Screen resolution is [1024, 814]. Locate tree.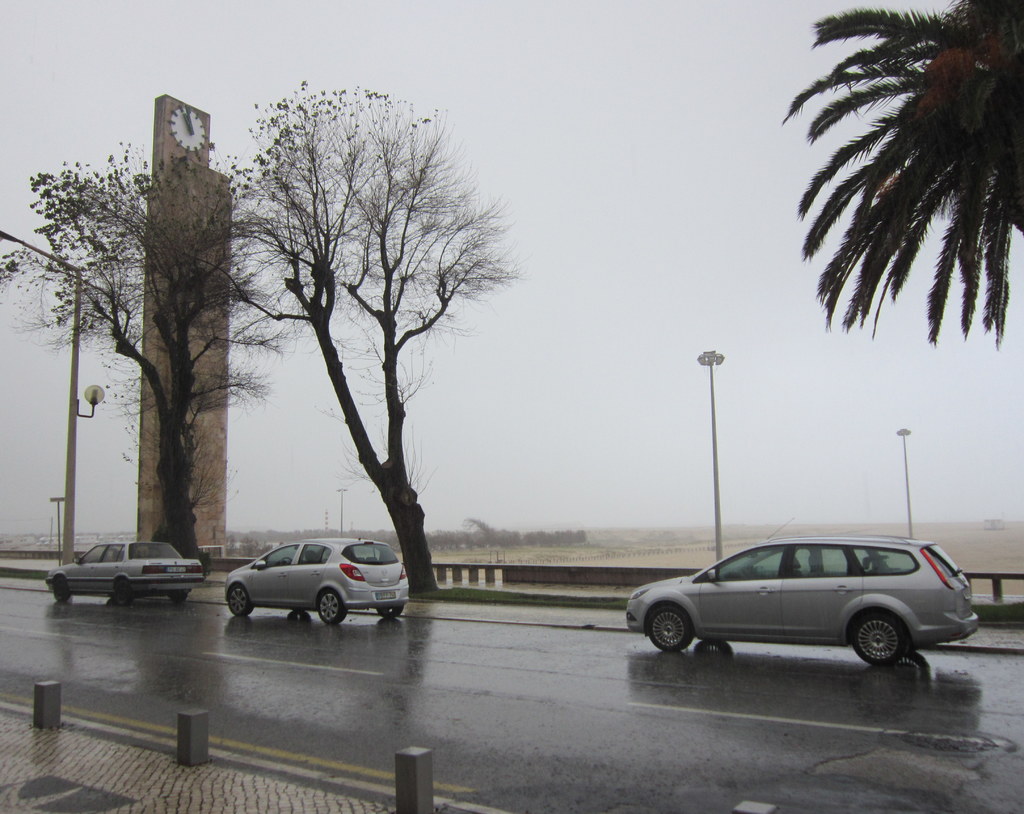
select_region(193, 73, 512, 615).
